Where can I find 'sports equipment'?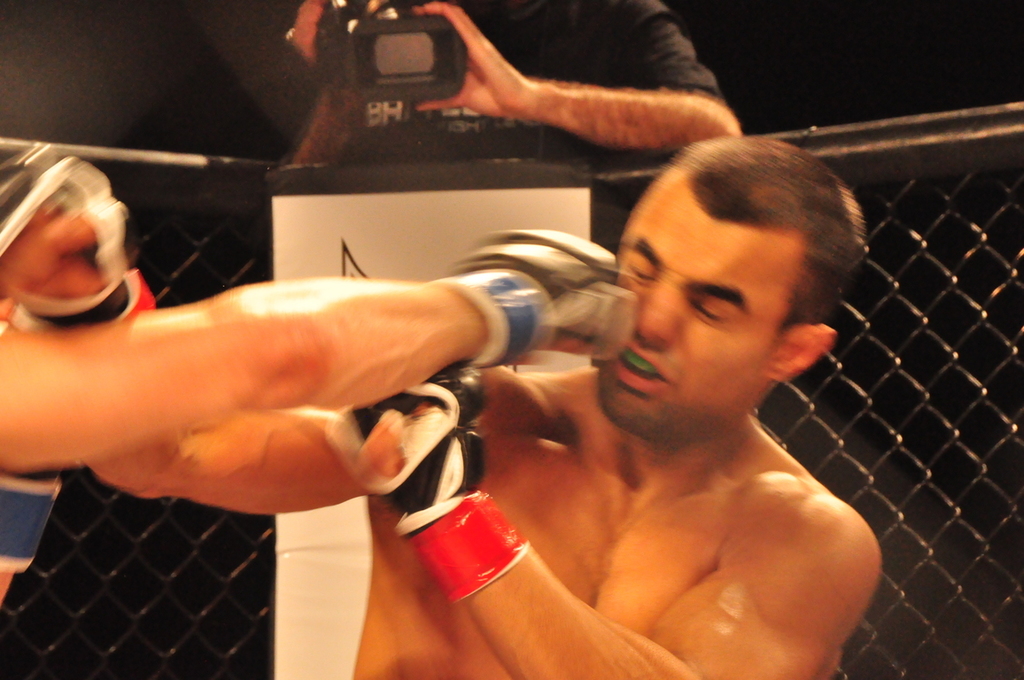
You can find it at bbox=(442, 235, 638, 373).
